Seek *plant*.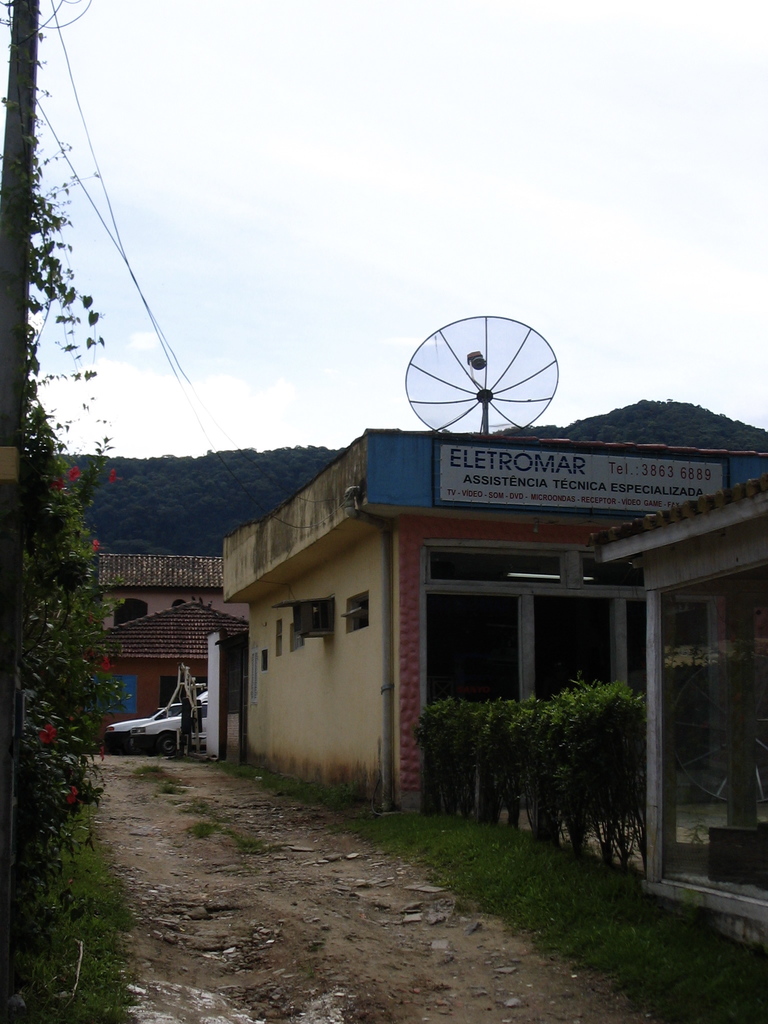
crop(181, 796, 209, 817).
